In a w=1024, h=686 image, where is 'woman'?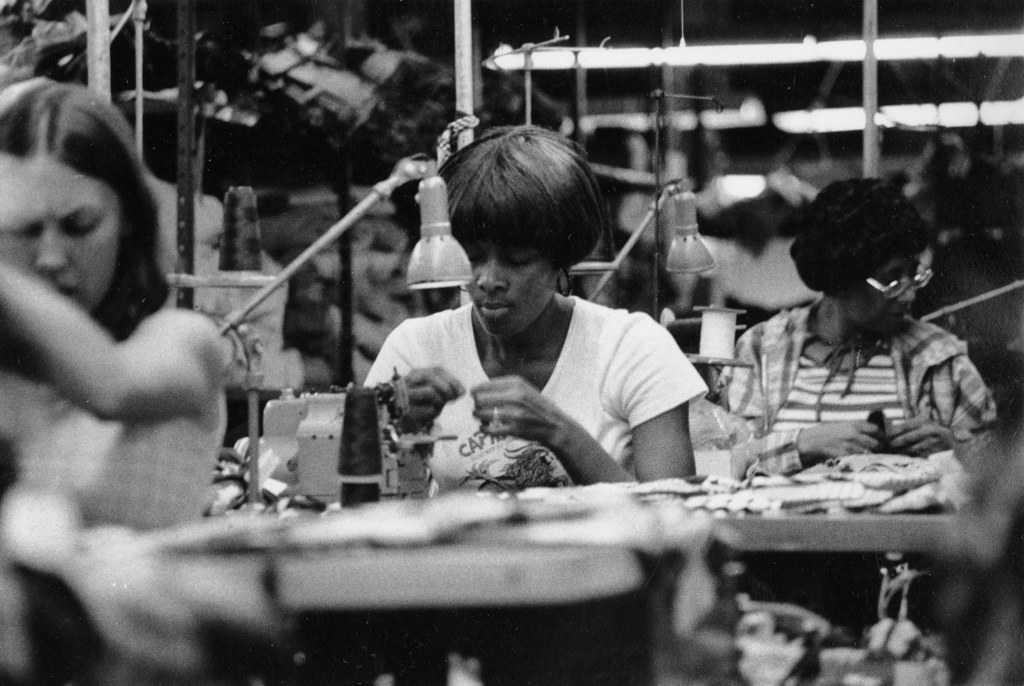
detection(360, 122, 707, 497).
